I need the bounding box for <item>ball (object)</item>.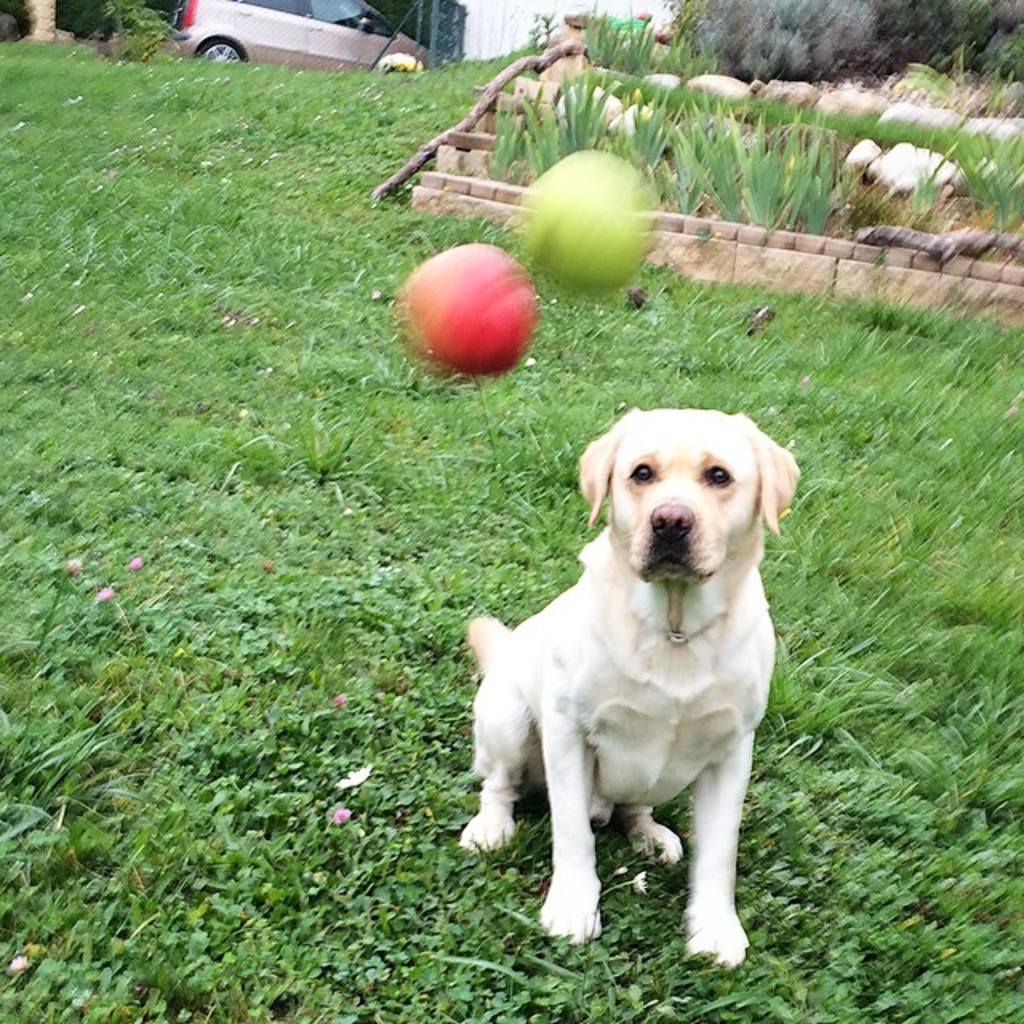
Here it is: (517, 154, 651, 294).
